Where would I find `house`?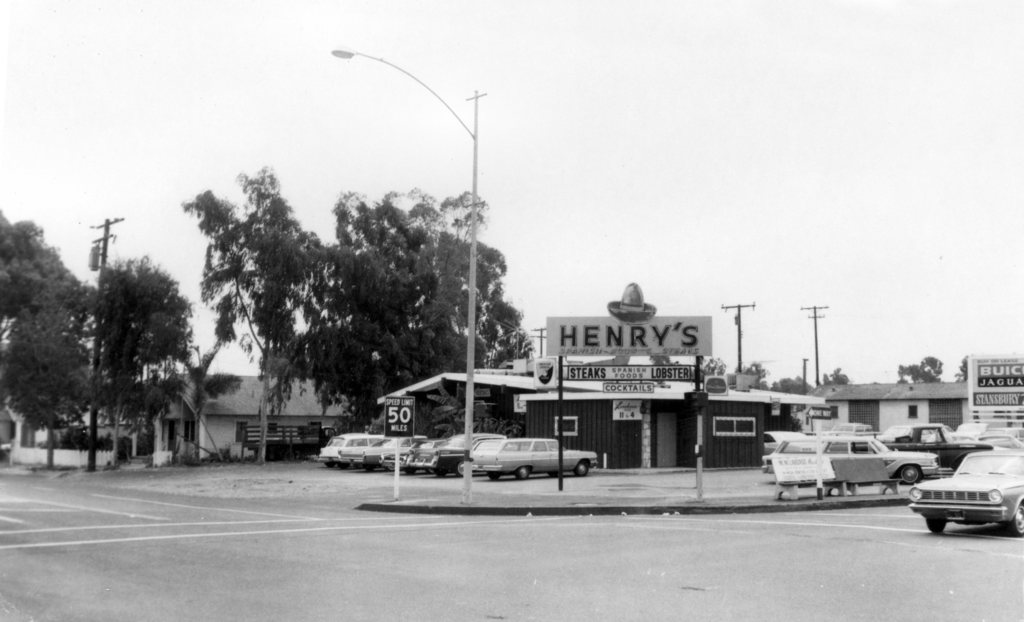
At detection(151, 373, 355, 464).
